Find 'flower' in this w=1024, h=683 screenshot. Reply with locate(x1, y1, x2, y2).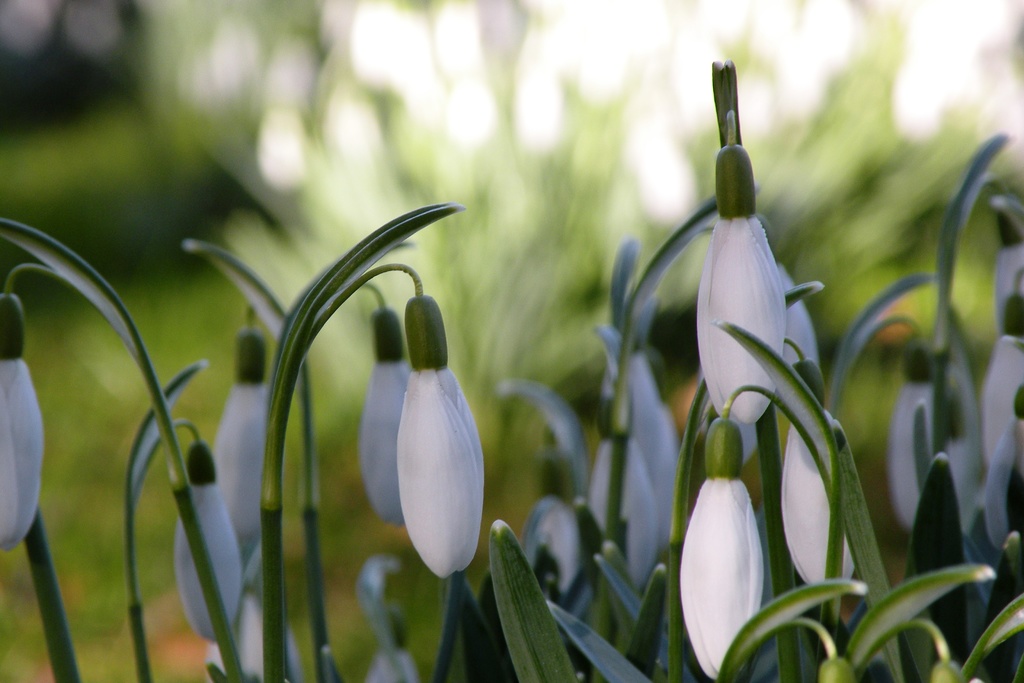
locate(585, 390, 655, 591).
